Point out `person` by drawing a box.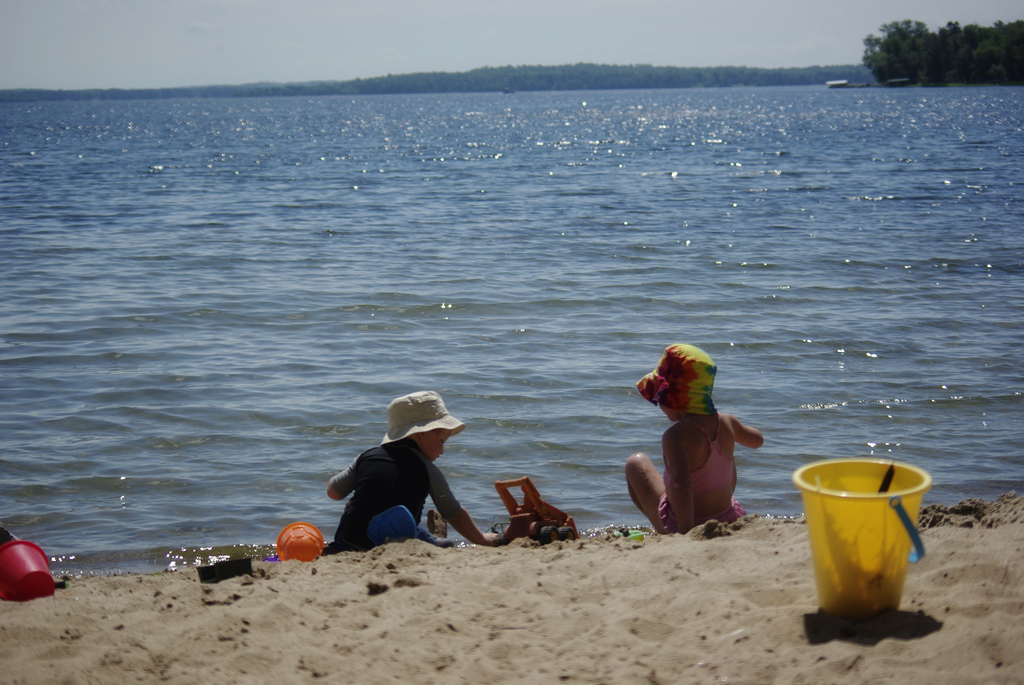
box=[329, 390, 498, 549].
